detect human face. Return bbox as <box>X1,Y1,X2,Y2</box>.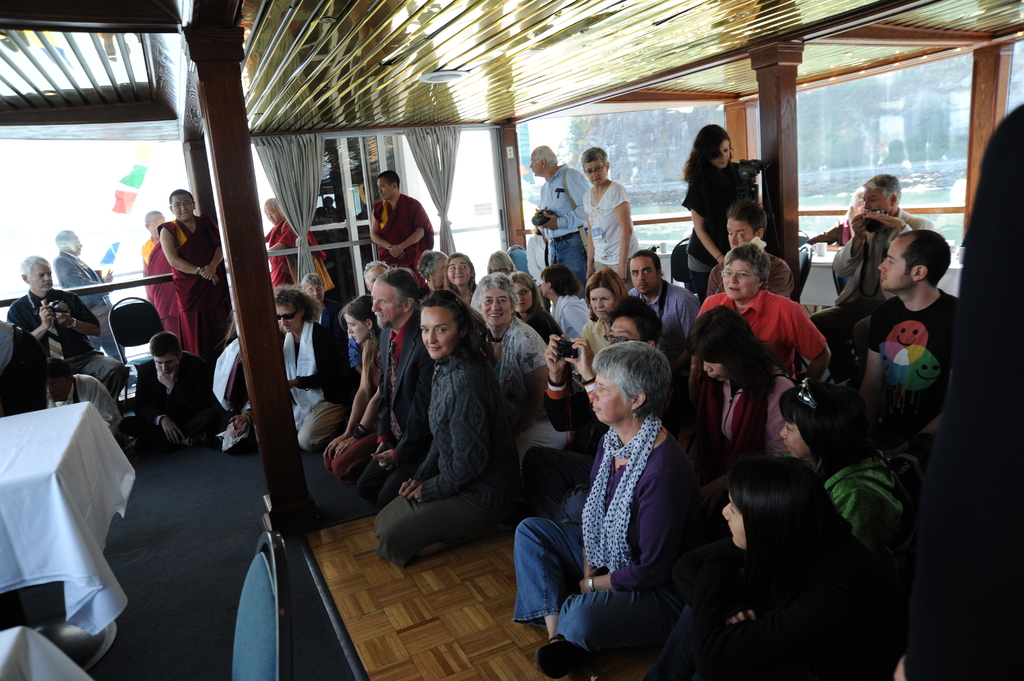
<box>852,196,865,211</box>.
